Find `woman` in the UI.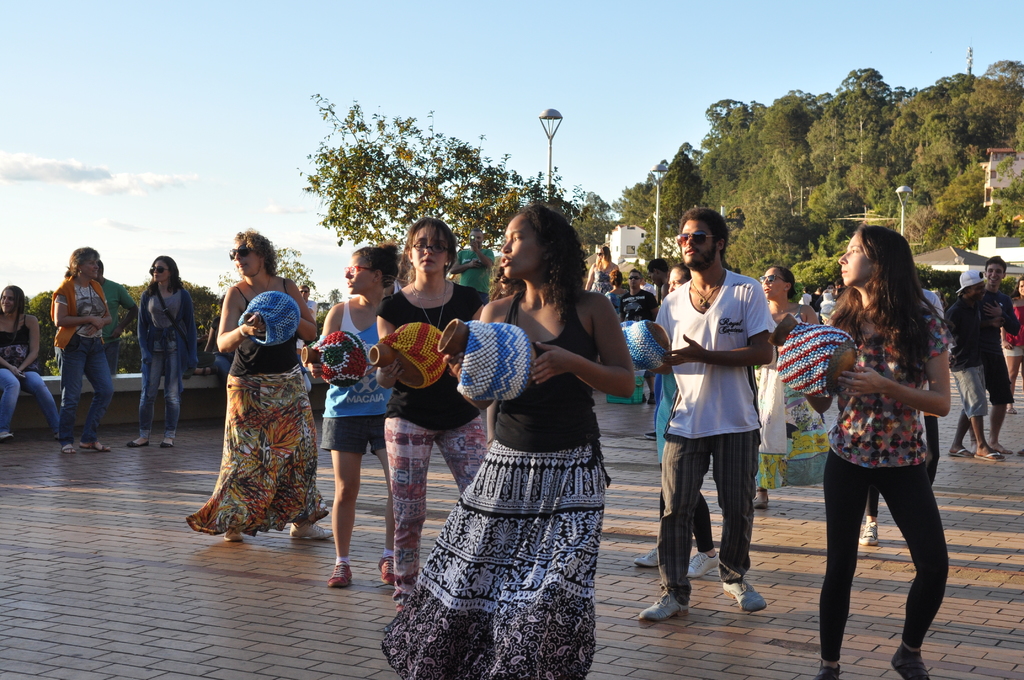
UI element at Rect(125, 254, 194, 448).
